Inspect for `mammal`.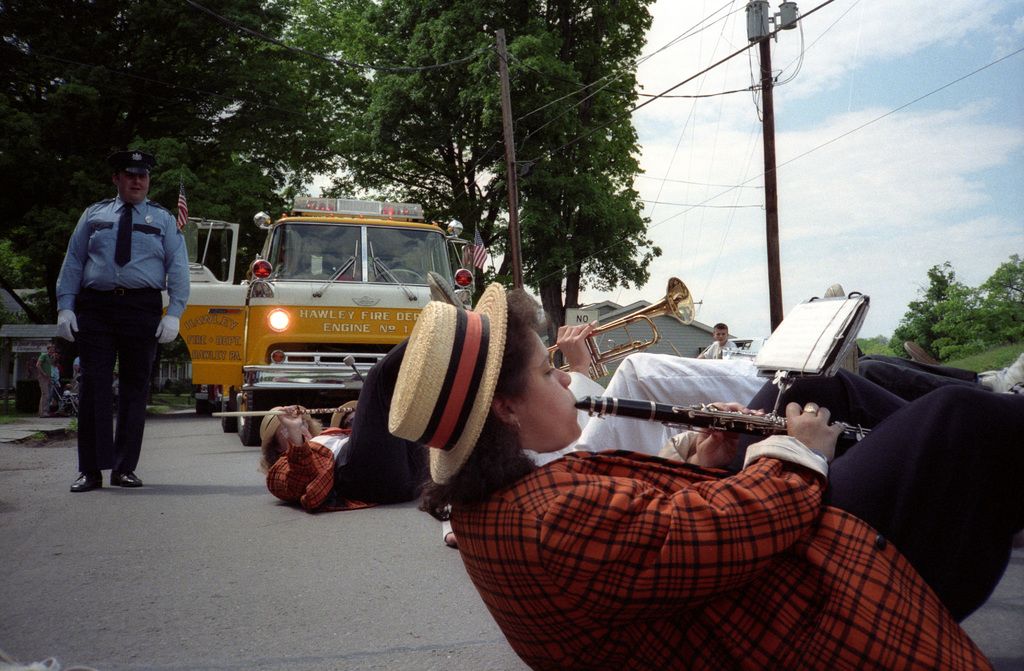
Inspection: (left=853, top=351, right=1023, bottom=398).
